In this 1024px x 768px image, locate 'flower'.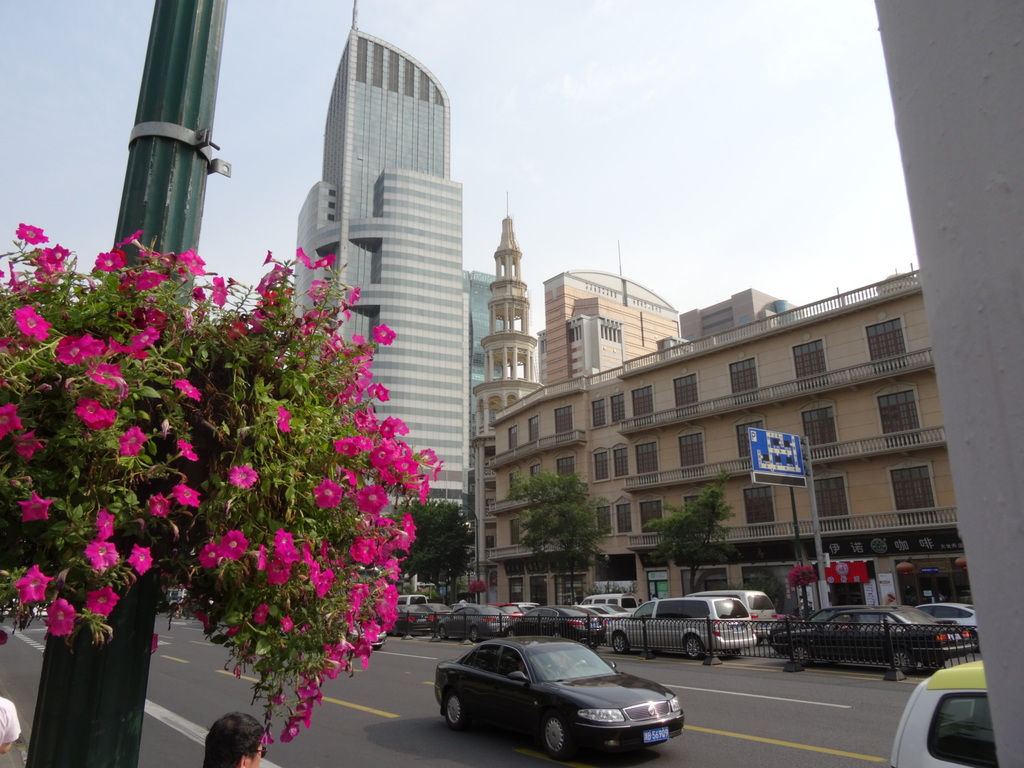
Bounding box: [x1=90, y1=250, x2=125, y2=274].
